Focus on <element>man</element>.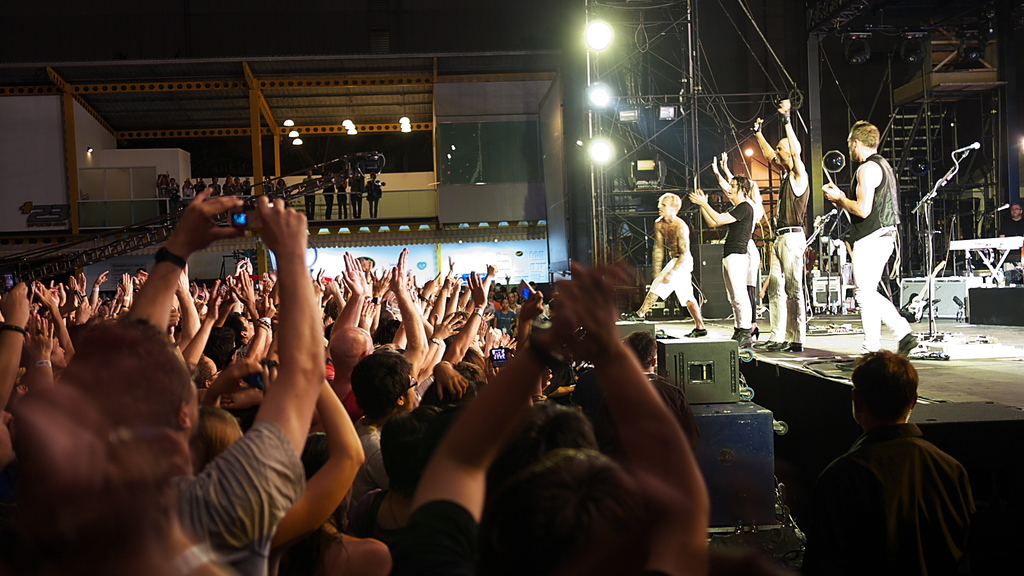
Focused at box=[348, 168, 364, 220].
